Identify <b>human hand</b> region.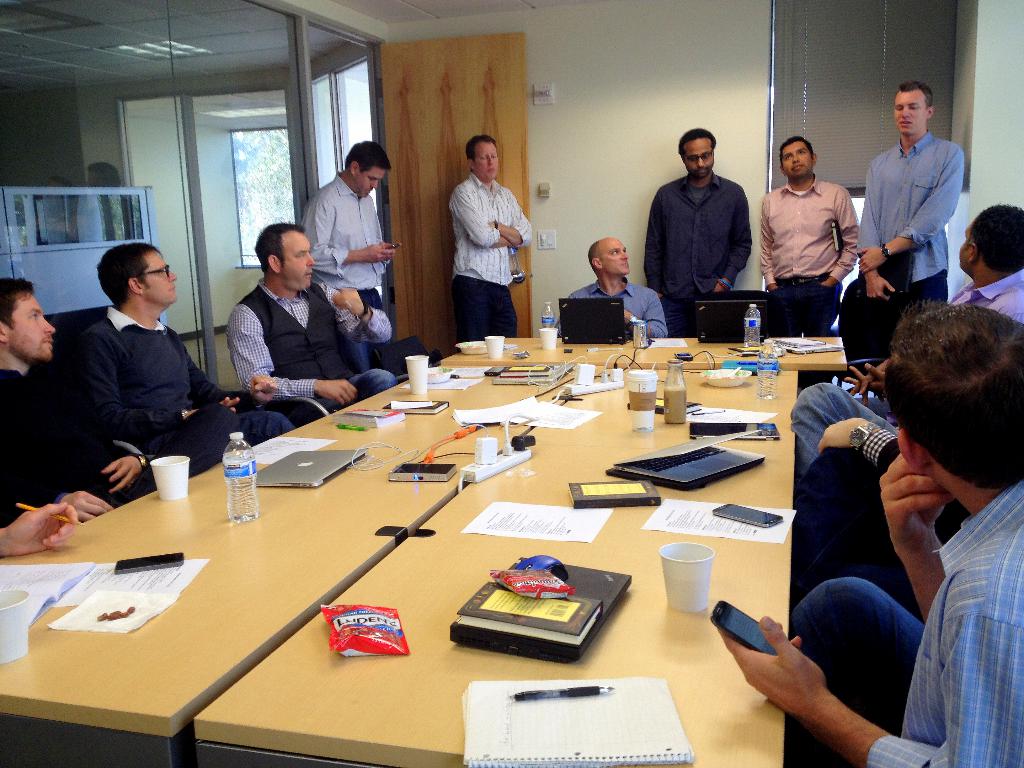
Region: 845/363/888/399.
